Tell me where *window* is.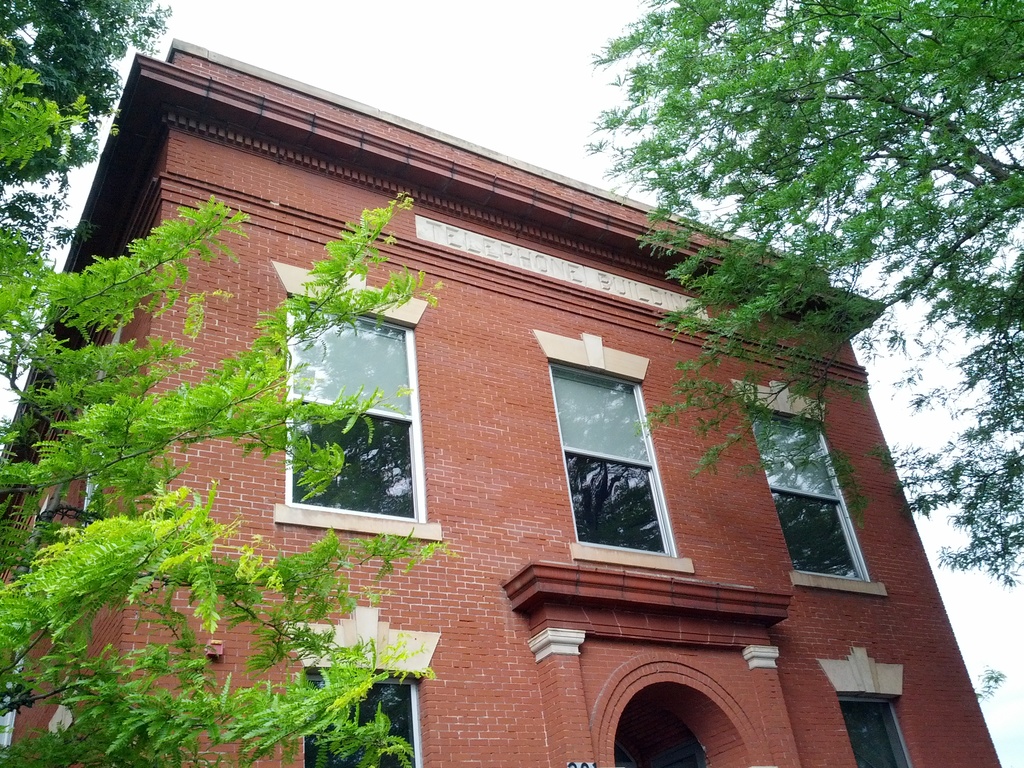
*window* is at l=296, t=602, r=439, b=767.
